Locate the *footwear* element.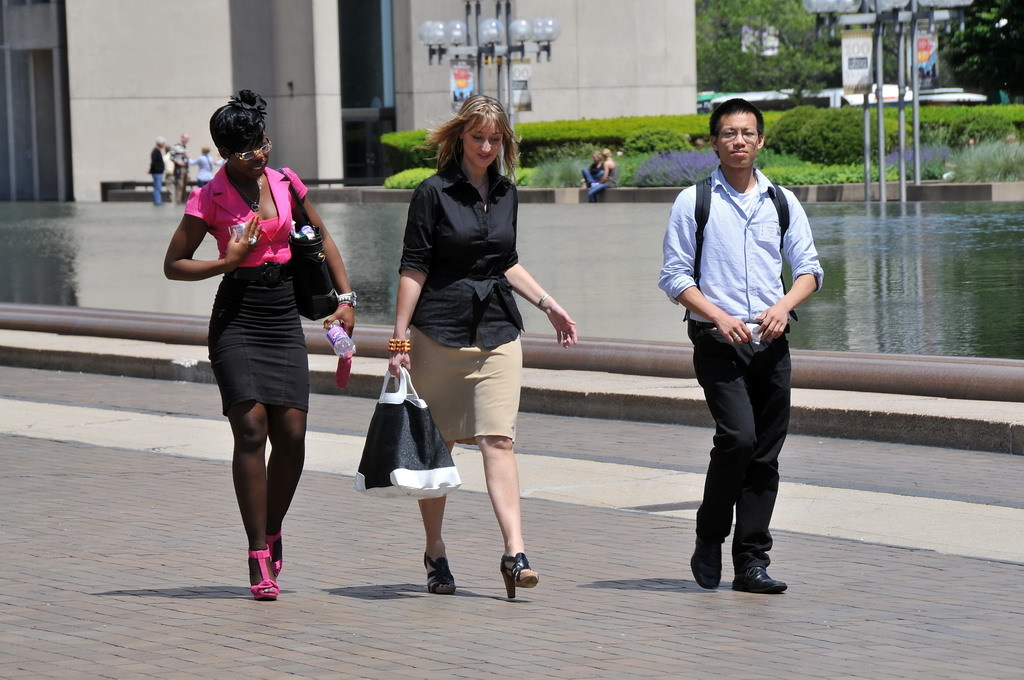
Element bbox: bbox=[496, 550, 538, 601].
